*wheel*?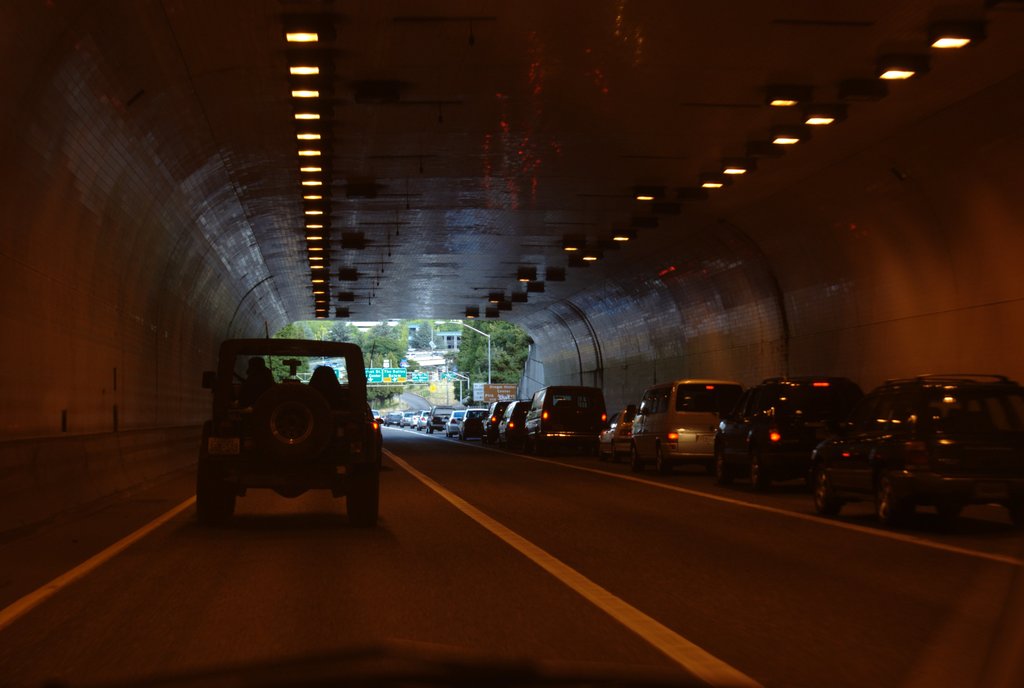
[449, 433, 454, 438]
